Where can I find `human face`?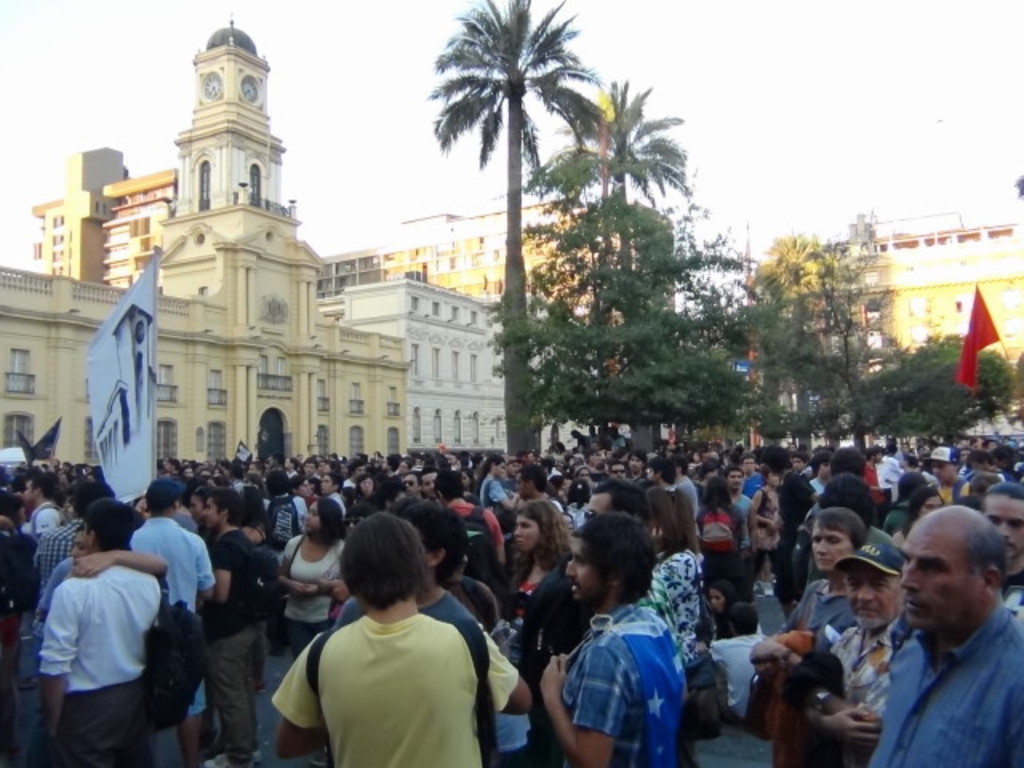
You can find it at 21,478,38,510.
